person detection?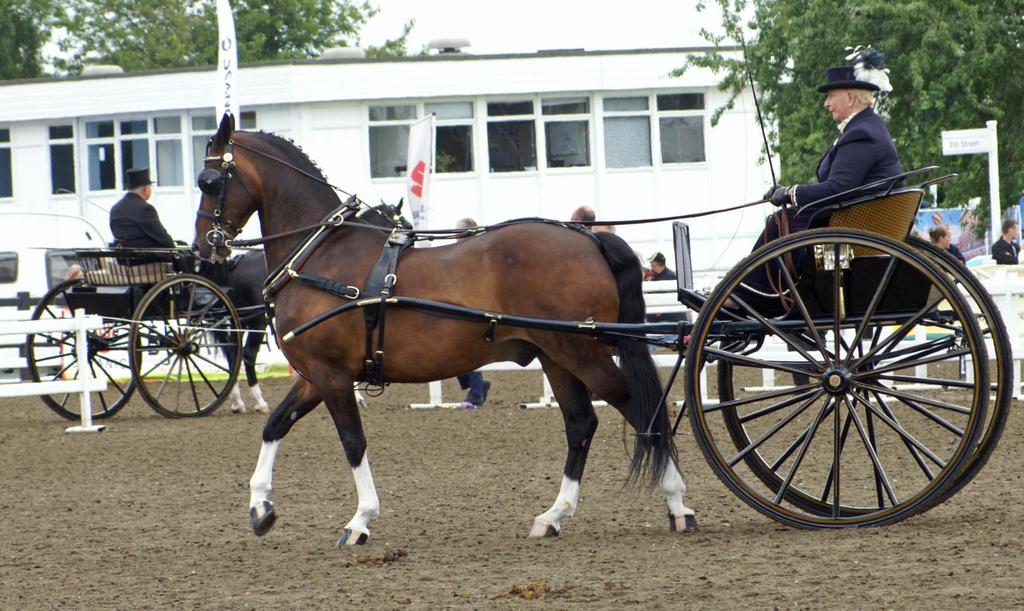
box(60, 261, 86, 289)
